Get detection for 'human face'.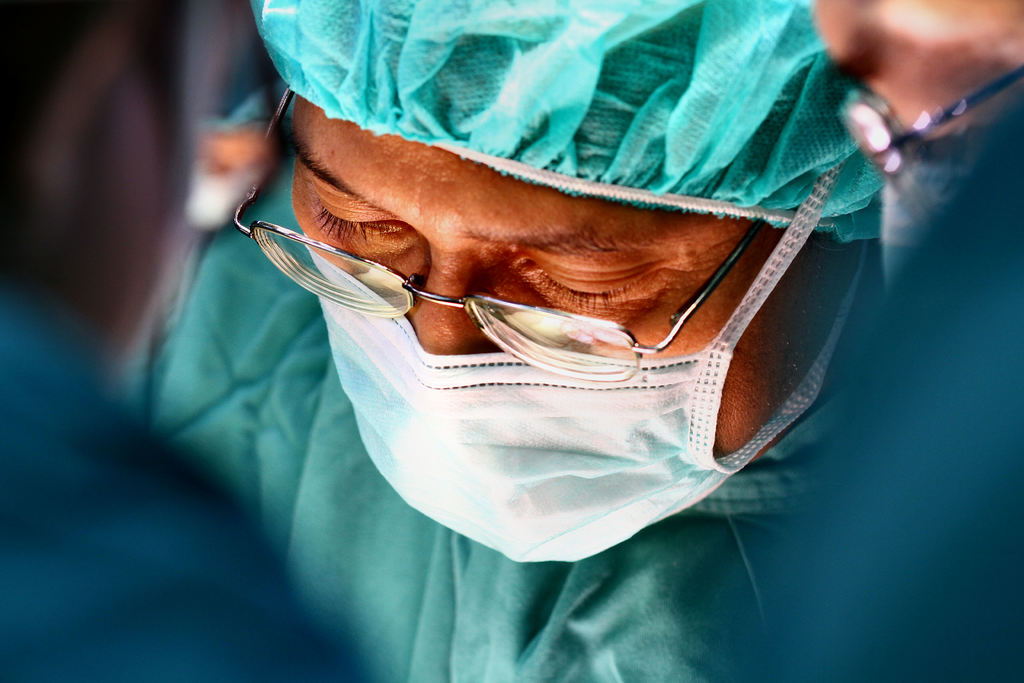
Detection: 289:98:863:467.
